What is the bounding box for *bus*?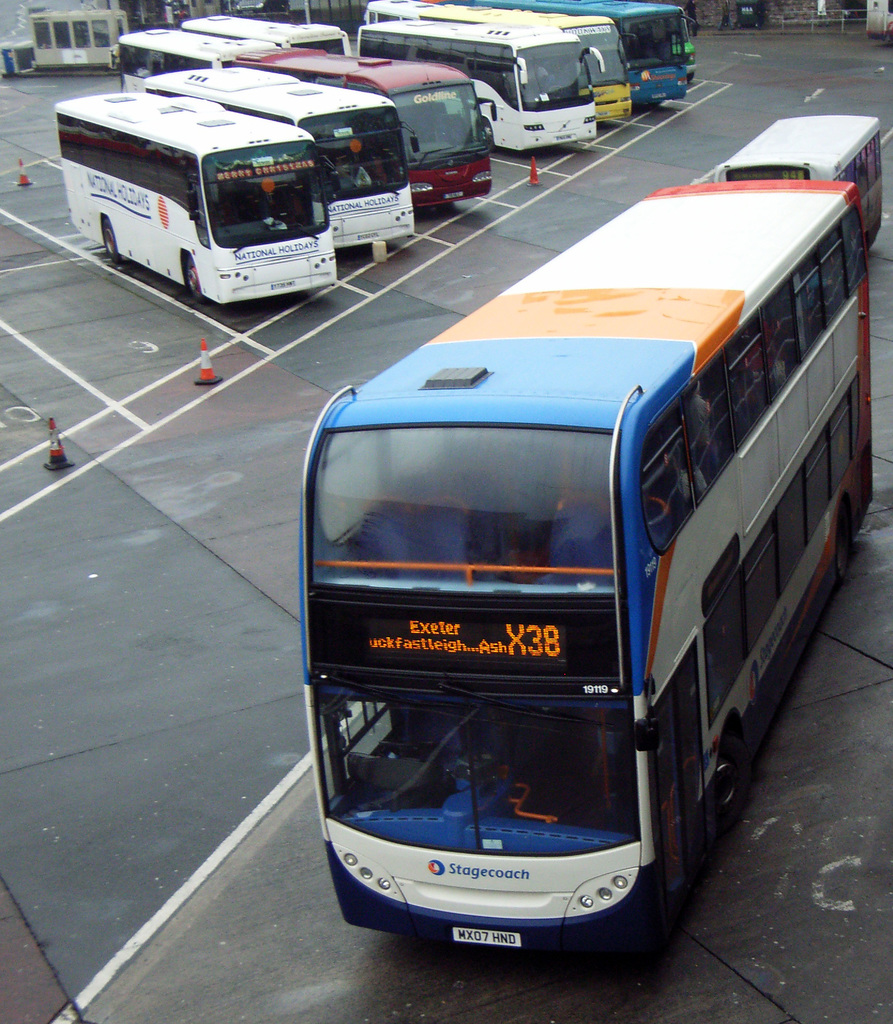
bbox=(353, 11, 605, 147).
